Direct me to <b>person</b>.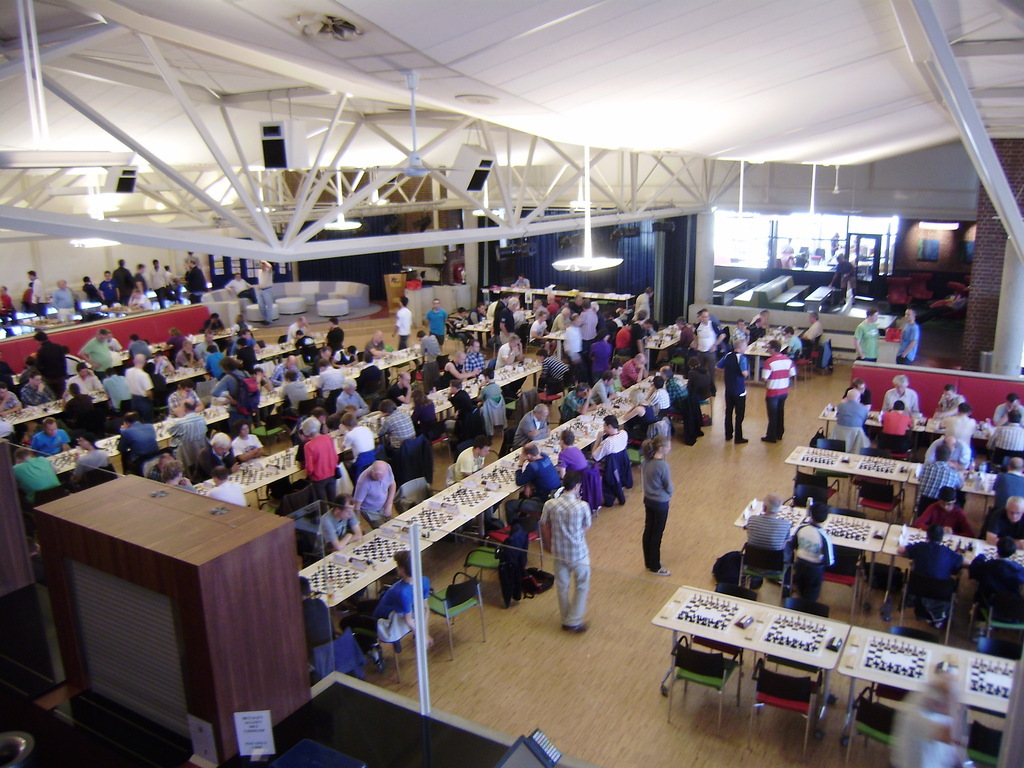
Direction: <bbox>462, 337, 494, 377</bbox>.
